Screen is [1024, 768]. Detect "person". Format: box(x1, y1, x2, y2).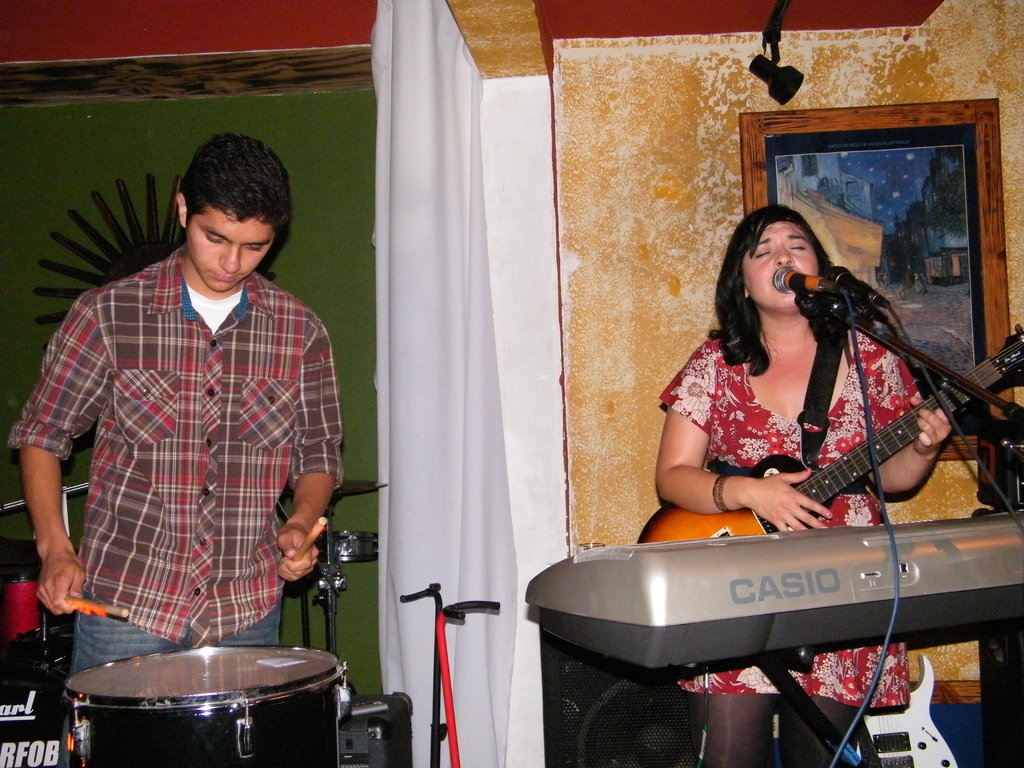
box(11, 132, 344, 767).
